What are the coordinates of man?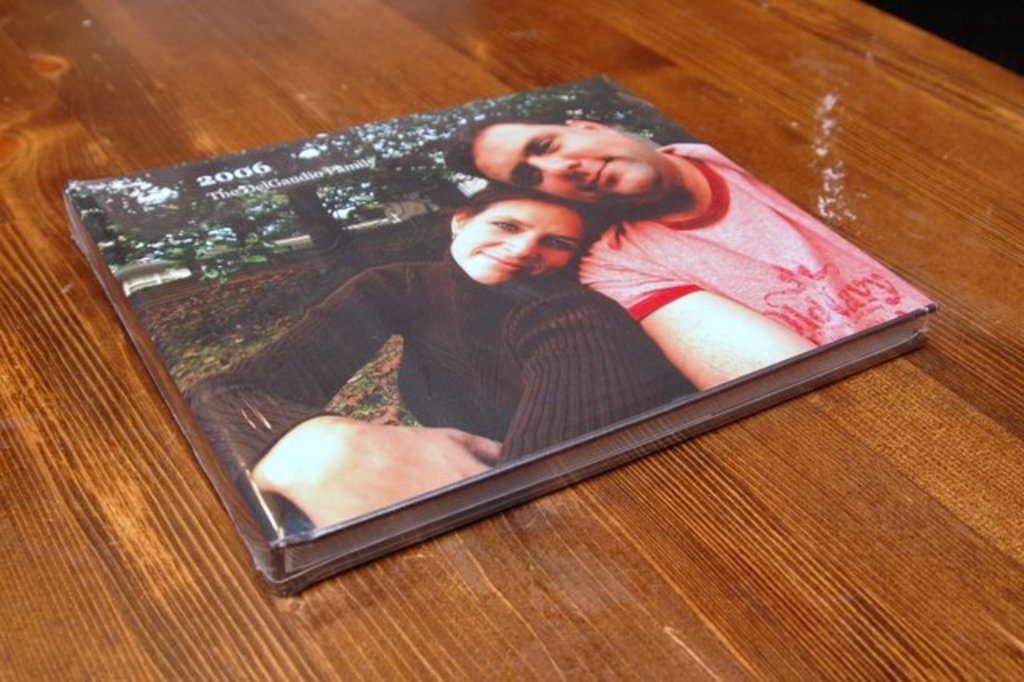
(435,86,939,435).
